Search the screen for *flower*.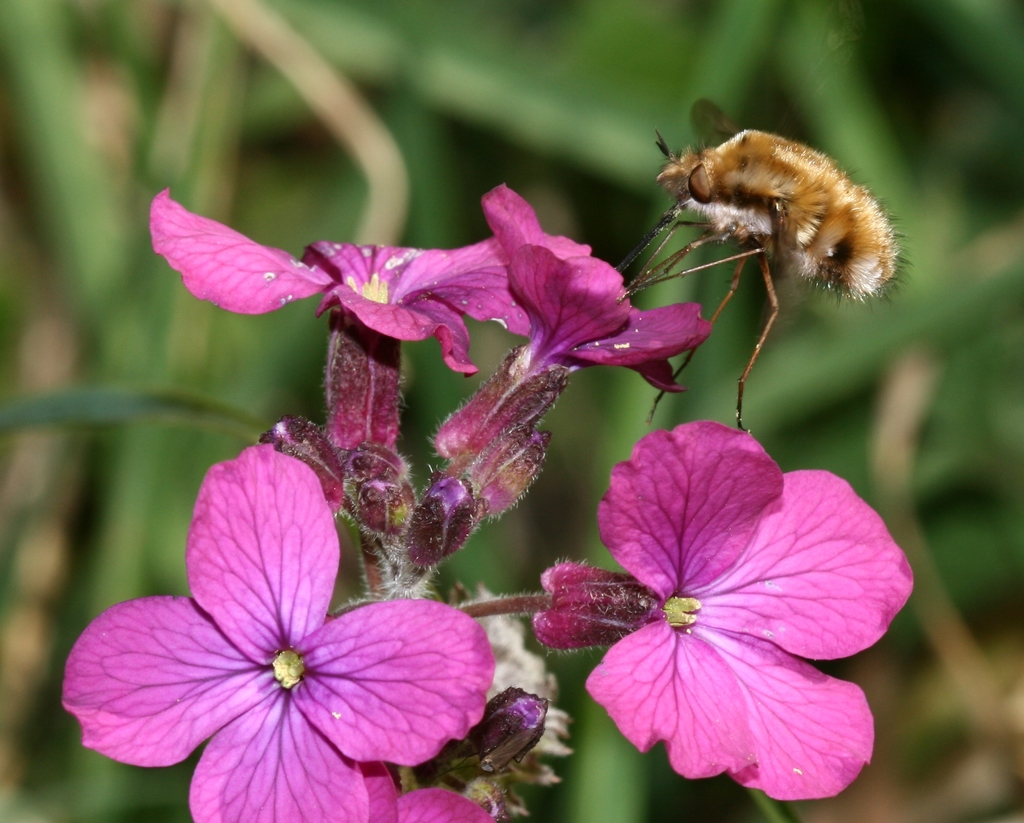
Found at (582, 421, 917, 808).
